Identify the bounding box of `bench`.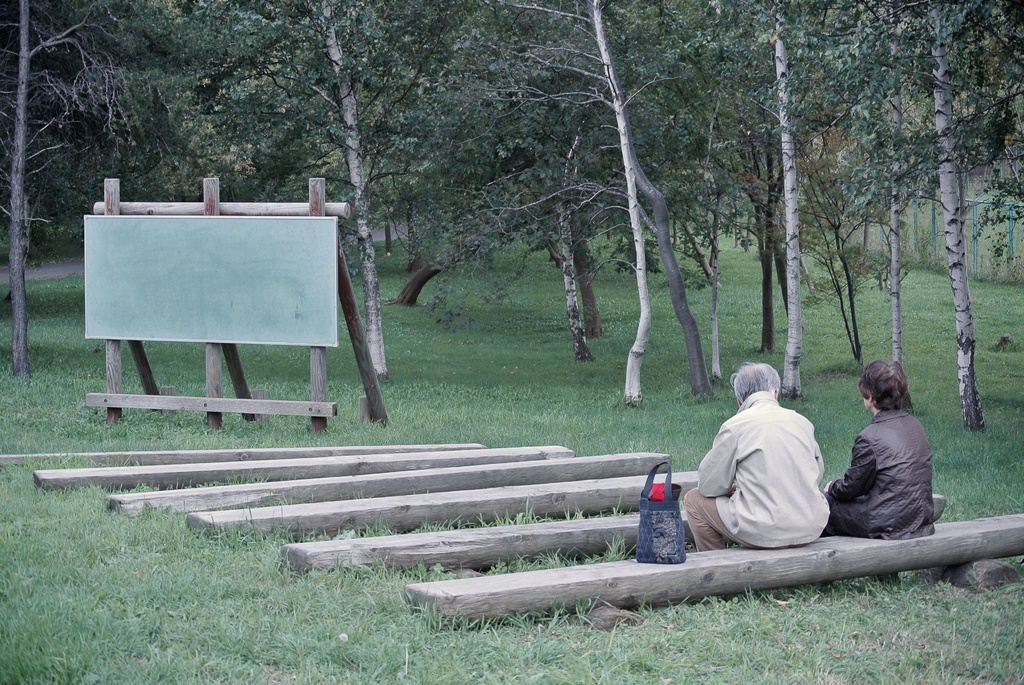
(left=97, top=448, right=678, bottom=522).
